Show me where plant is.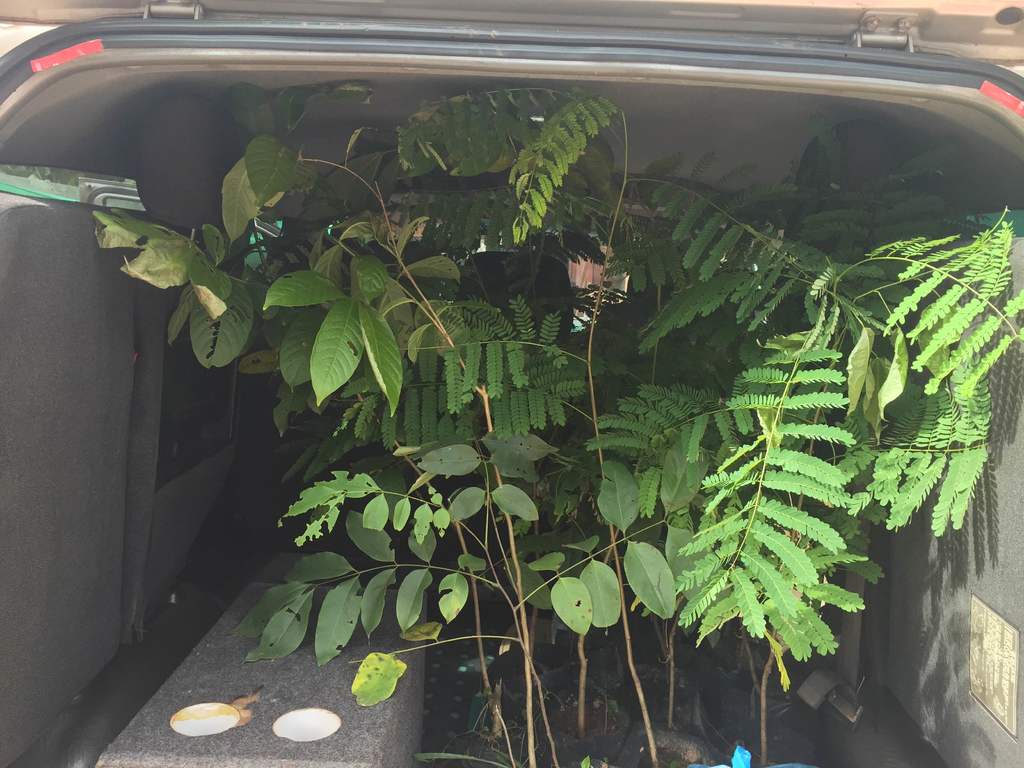
plant is at left=465, top=87, right=708, bottom=763.
